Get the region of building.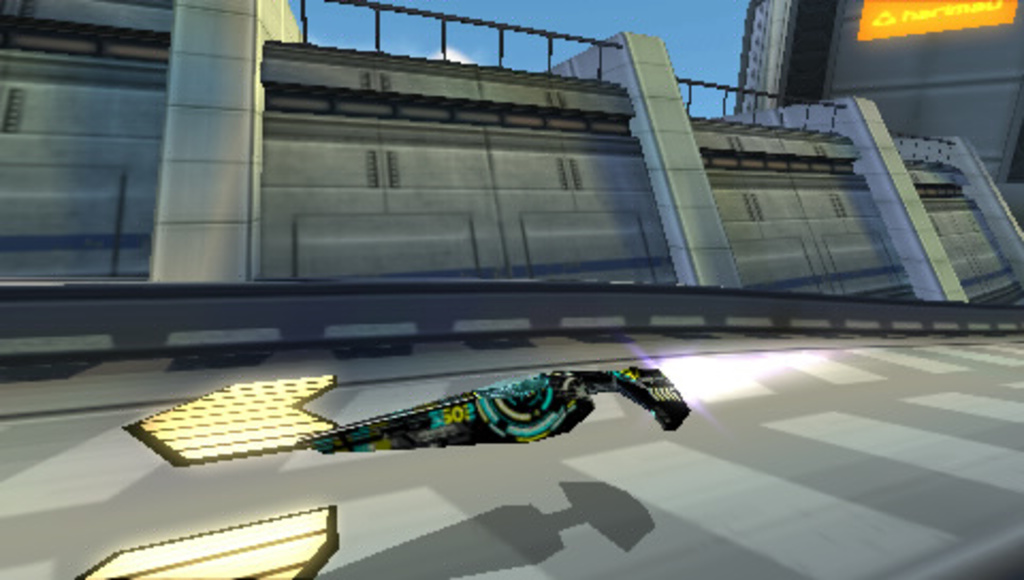
box=[0, 0, 1022, 578].
